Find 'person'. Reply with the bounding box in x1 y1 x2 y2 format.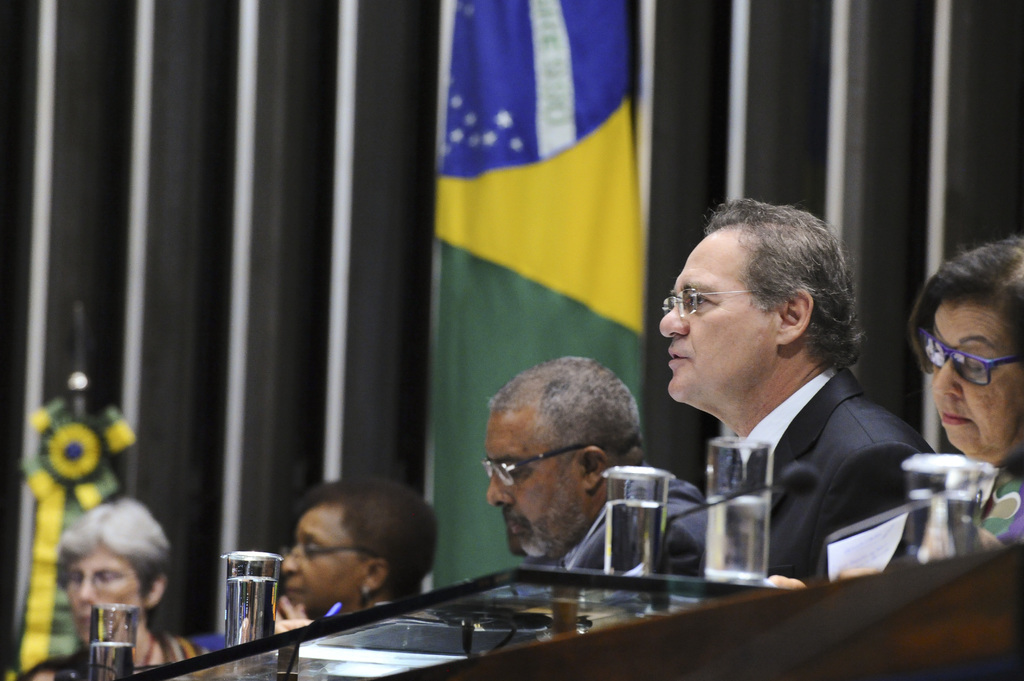
483 339 655 613.
